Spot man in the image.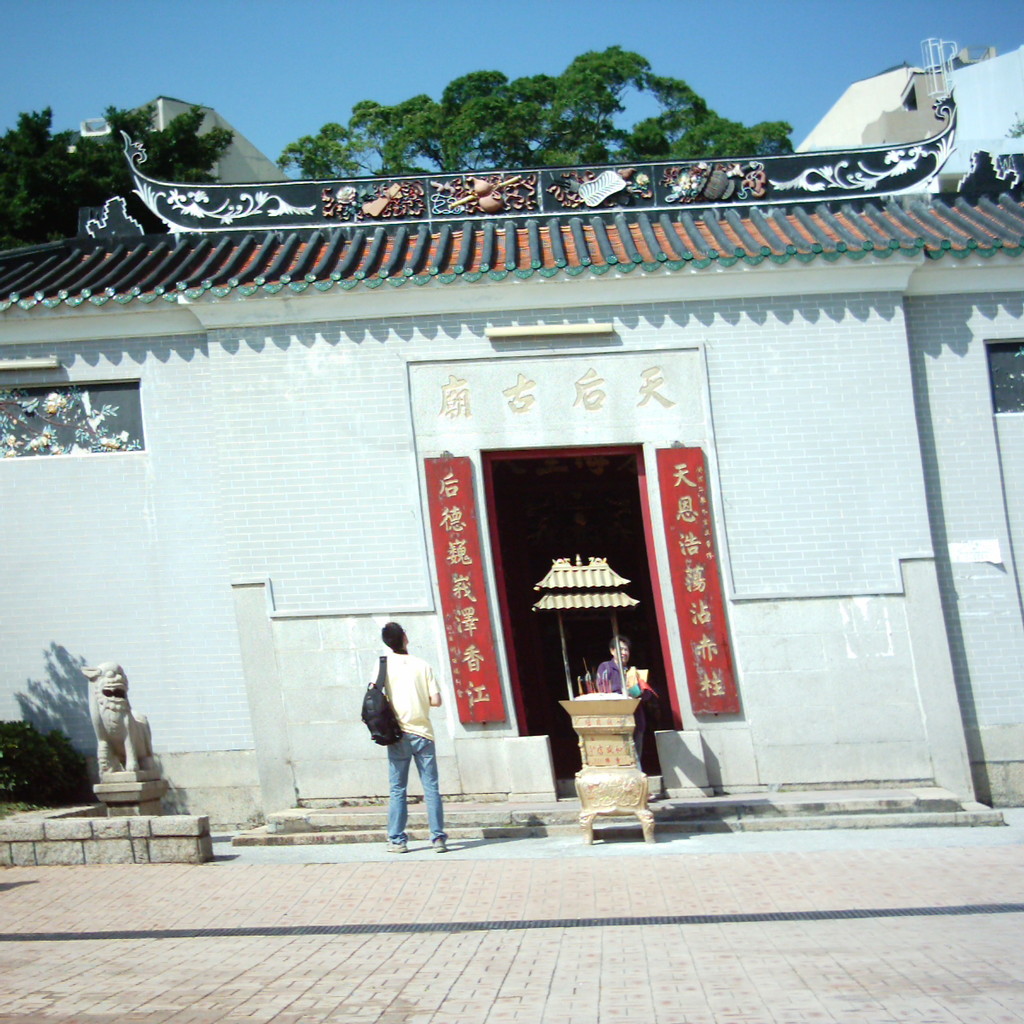
man found at {"x1": 354, "y1": 623, "x2": 458, "y2": 846}.
